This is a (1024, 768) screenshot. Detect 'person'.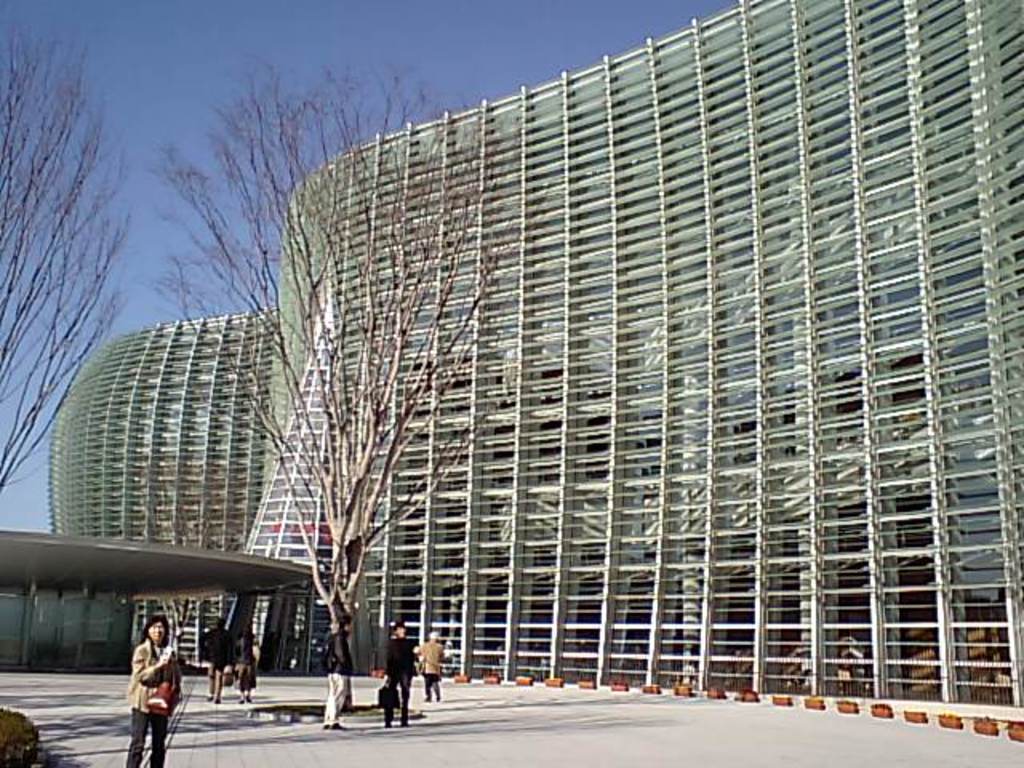
crop(120, 624, 170, 762).
